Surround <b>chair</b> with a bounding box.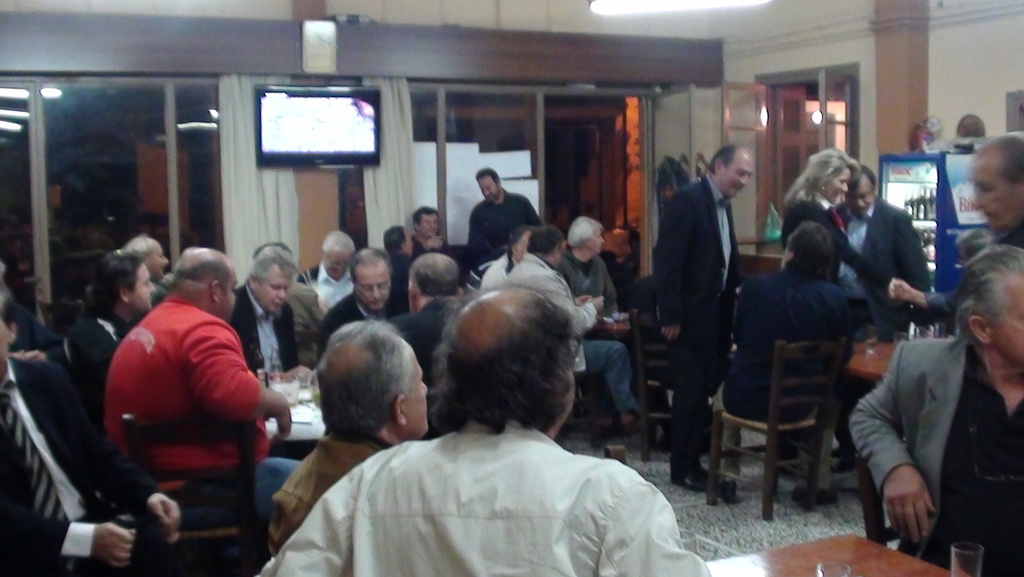
33:294:88:332.
